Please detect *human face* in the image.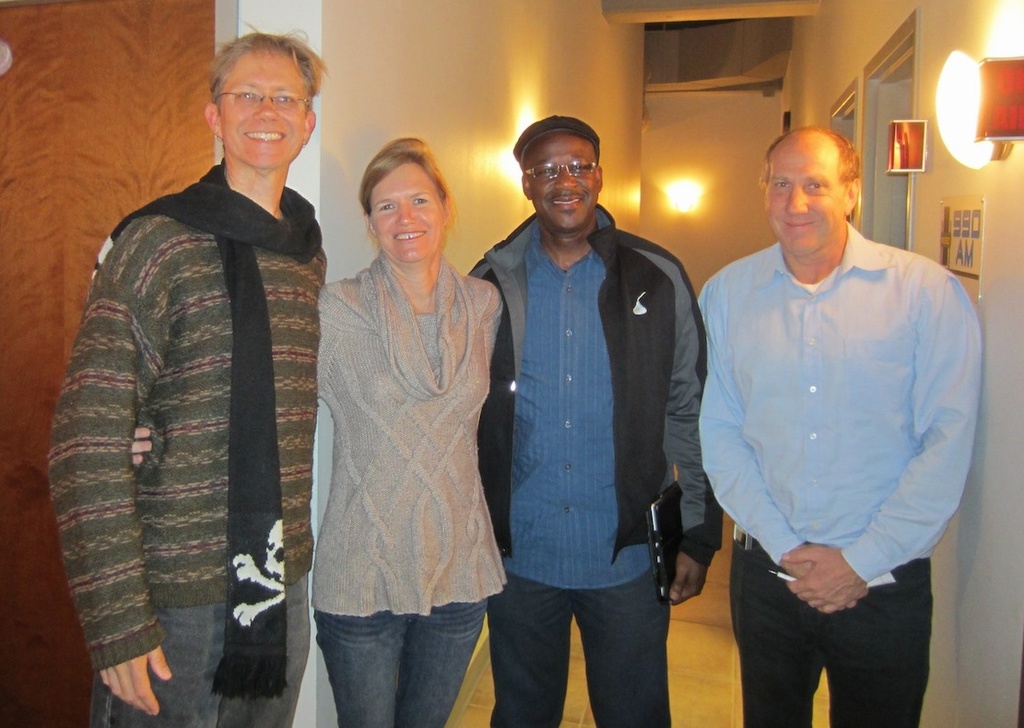
[762,136,841,256].
